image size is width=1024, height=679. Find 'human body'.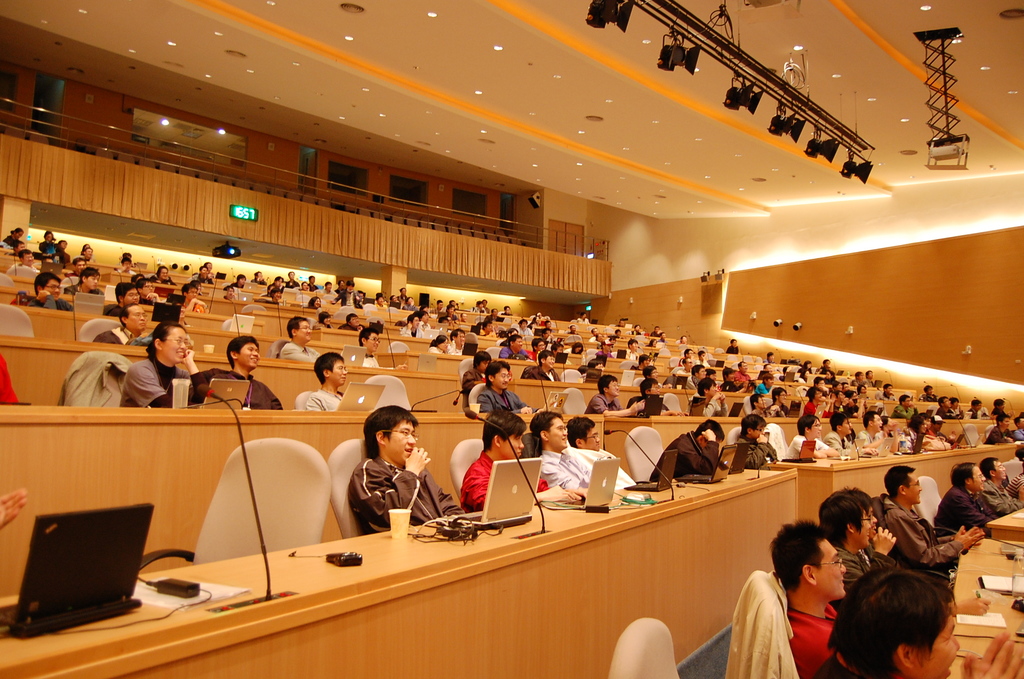
[x1=182, y1=282, x2=206, y2=310].
